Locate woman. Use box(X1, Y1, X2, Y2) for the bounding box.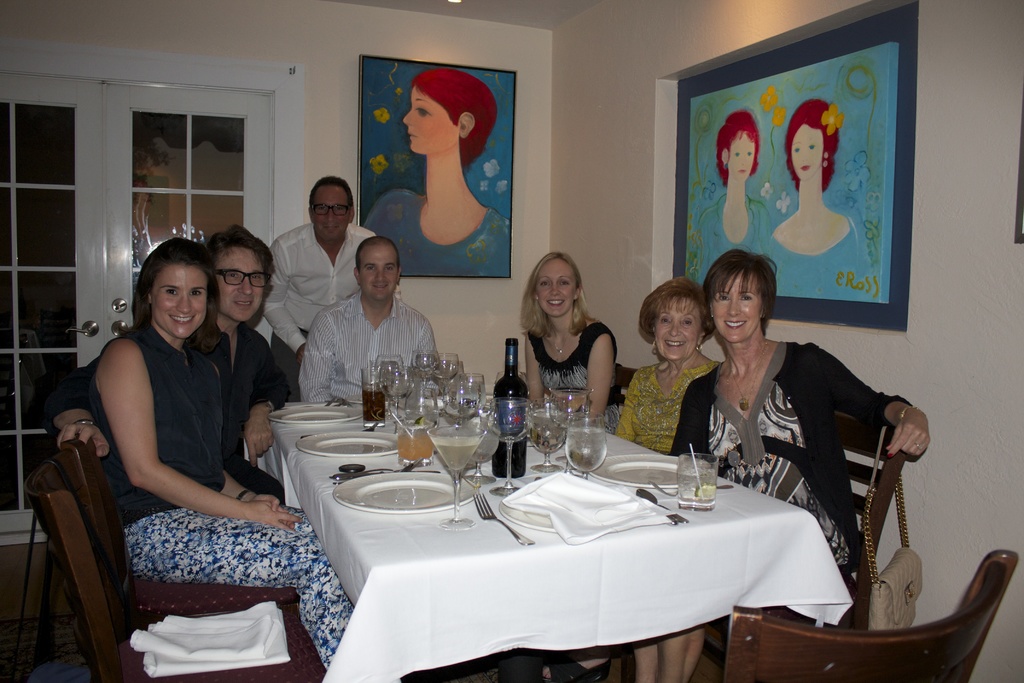
box(766, 98, 866, 290).
